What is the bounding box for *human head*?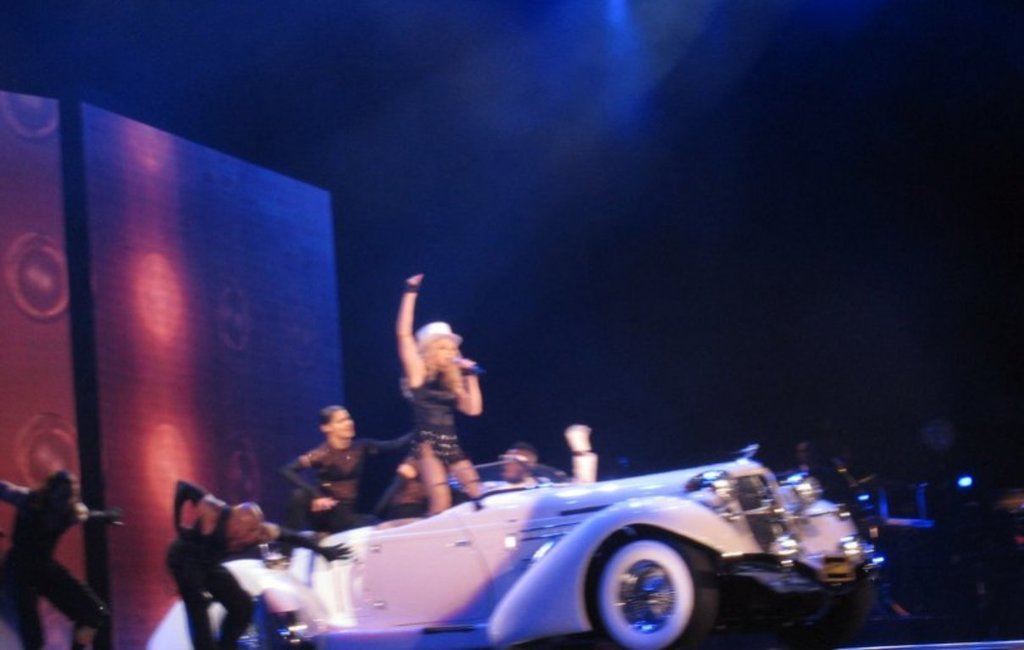
416:323:465:374.
